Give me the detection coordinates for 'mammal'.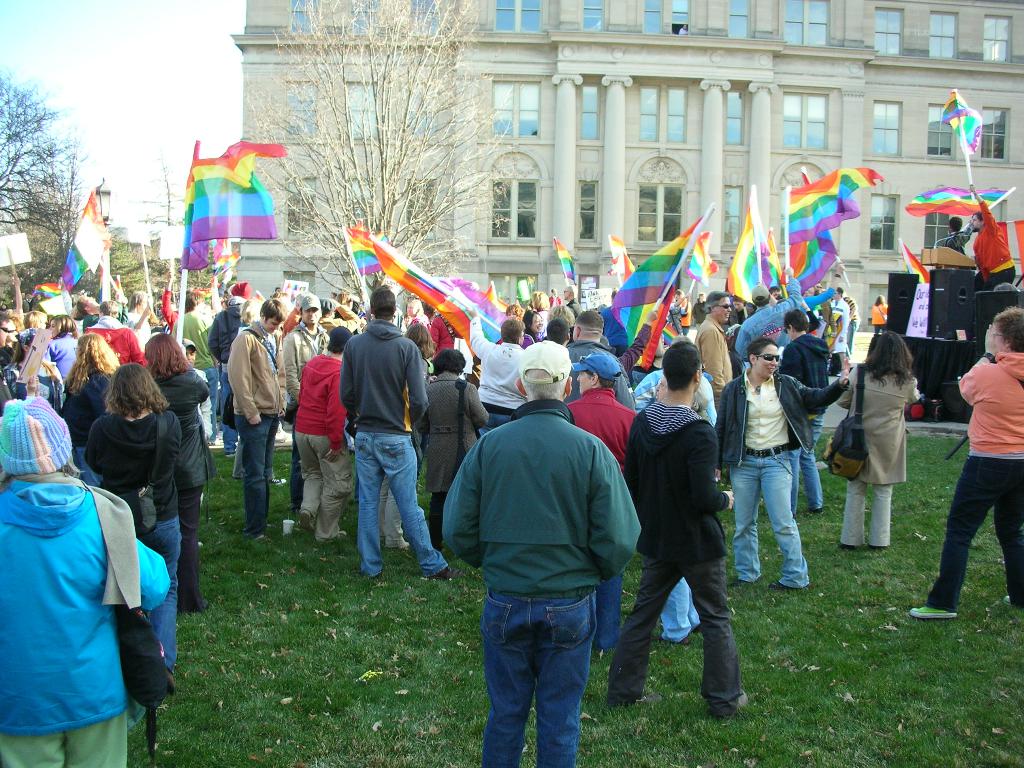
[445, 339, 639, 767].
